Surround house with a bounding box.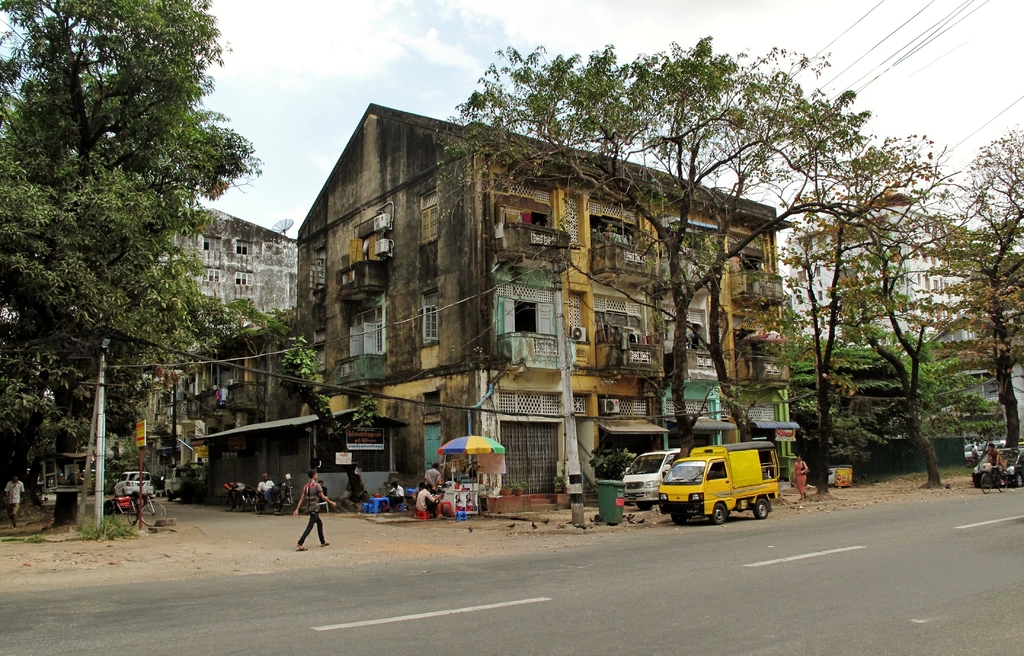
(x1=153, y1=204, x2=310, y2=328).
